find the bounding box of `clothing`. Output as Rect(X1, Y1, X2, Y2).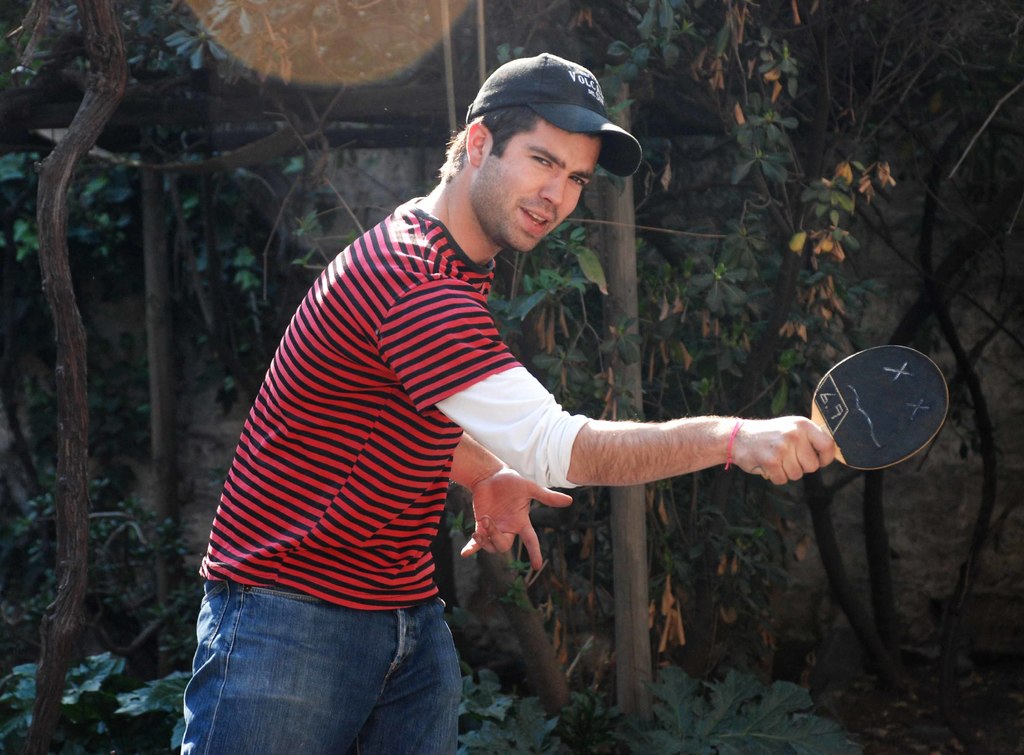
Rect(168, 177, 592, 754).
